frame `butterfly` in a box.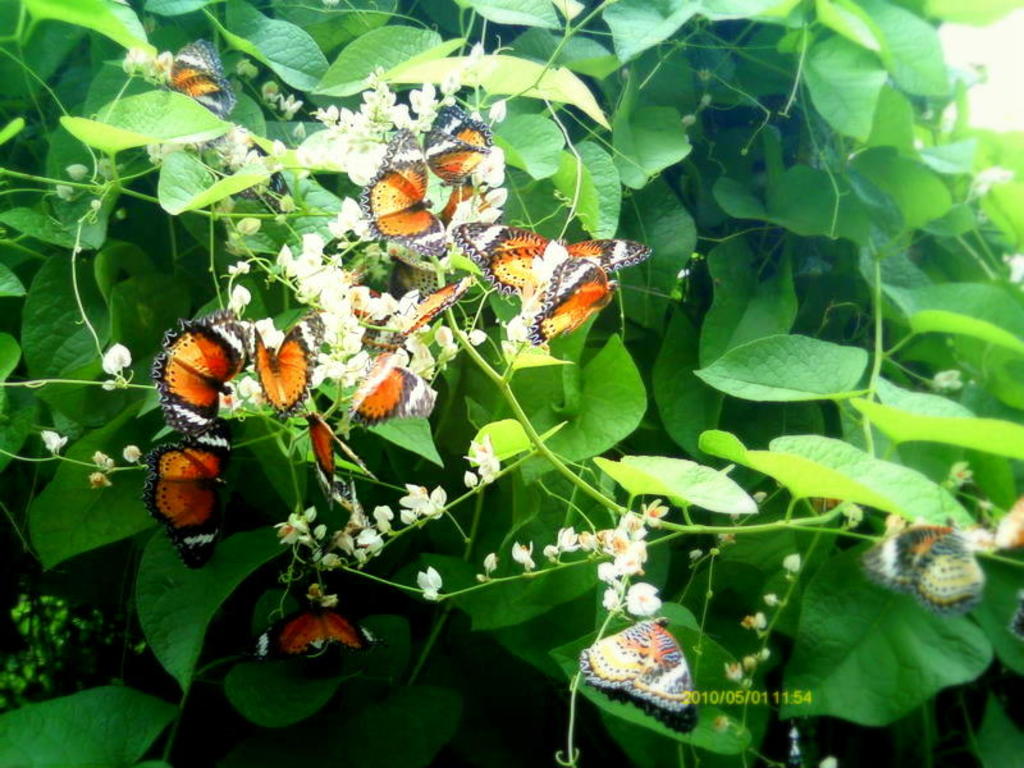
{"x1": 151, "y1": 38, "x2": 252, "y2": 122}.
